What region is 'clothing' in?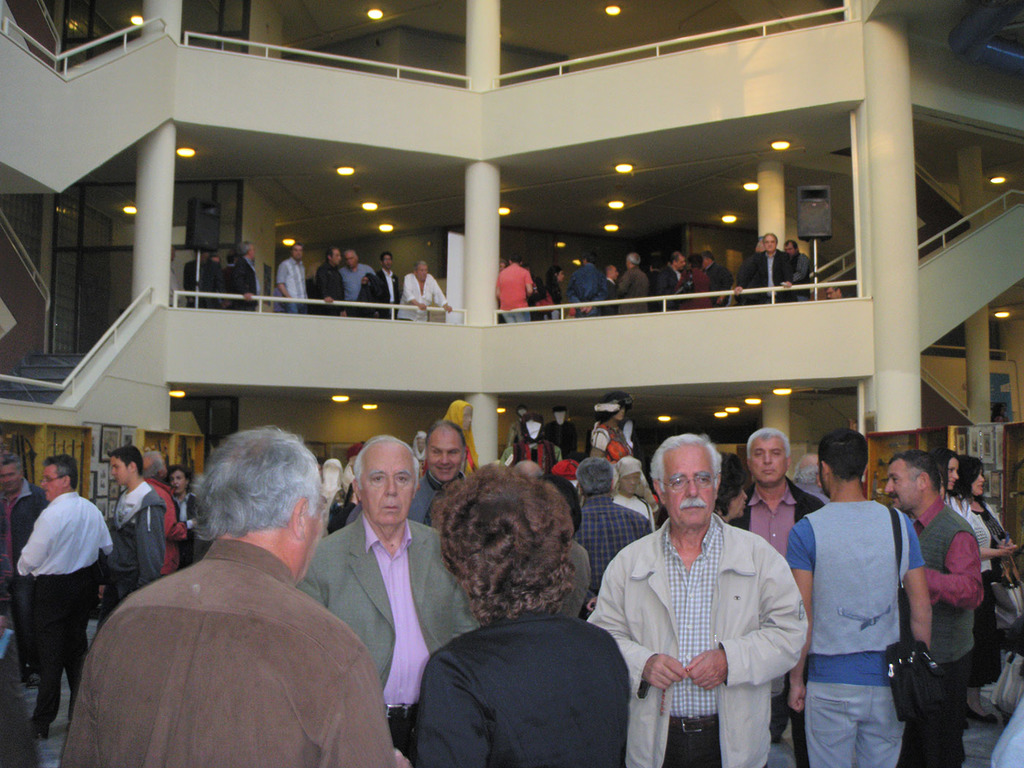
(left=237, top=258, right=255, bottom=306).
